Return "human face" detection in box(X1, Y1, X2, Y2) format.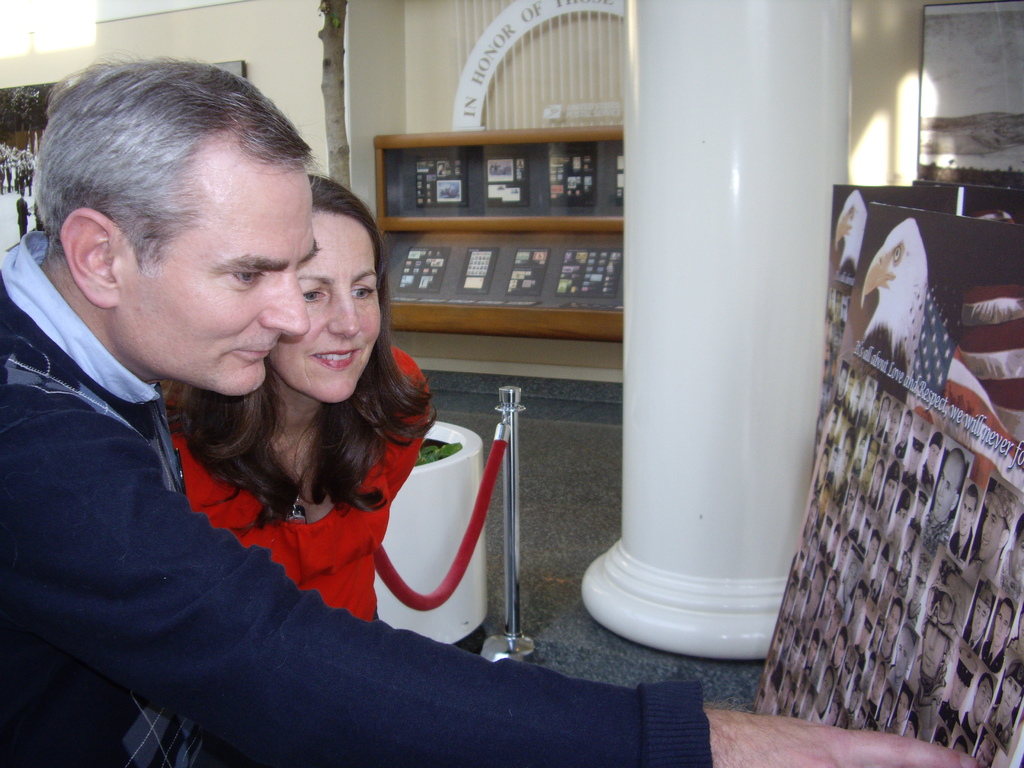
box(115, 135, 324, 399).
